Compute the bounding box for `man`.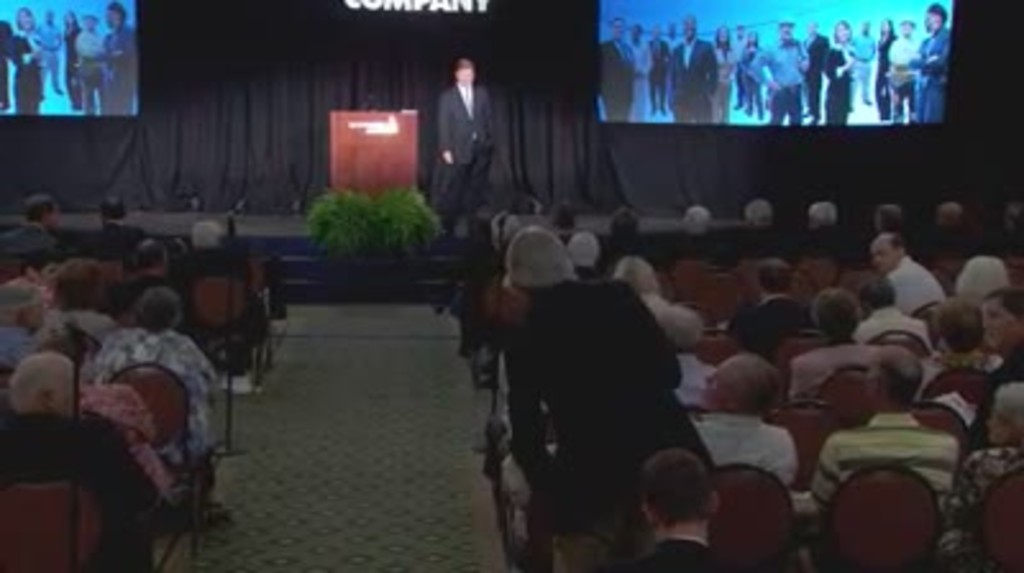
bbox(937, 205, 980, 253).
